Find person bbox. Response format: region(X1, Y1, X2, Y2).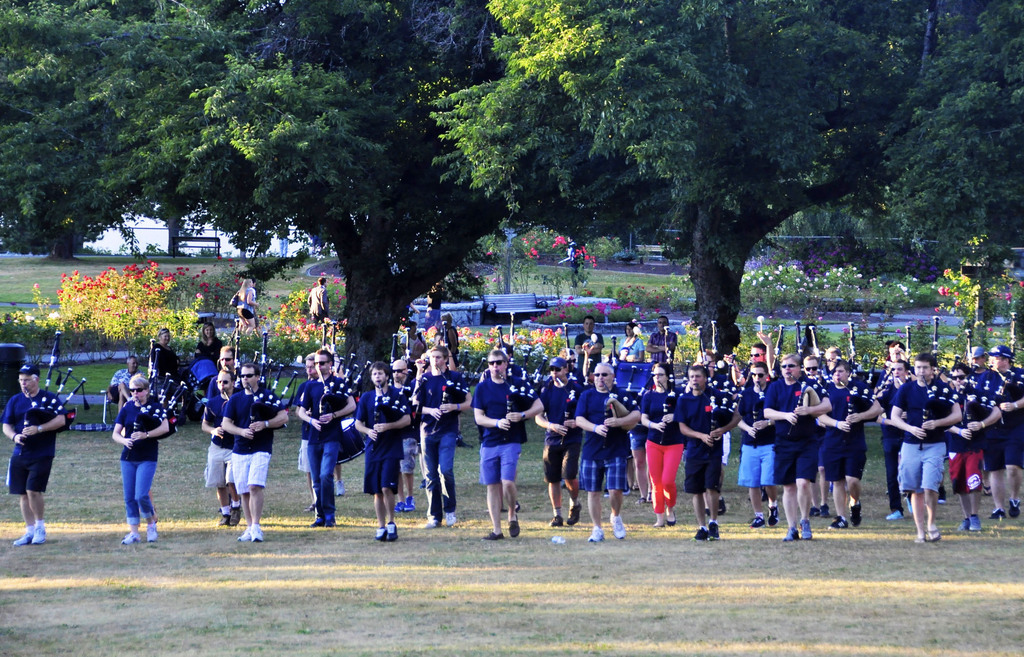
region(737, 364, 779, 524).
